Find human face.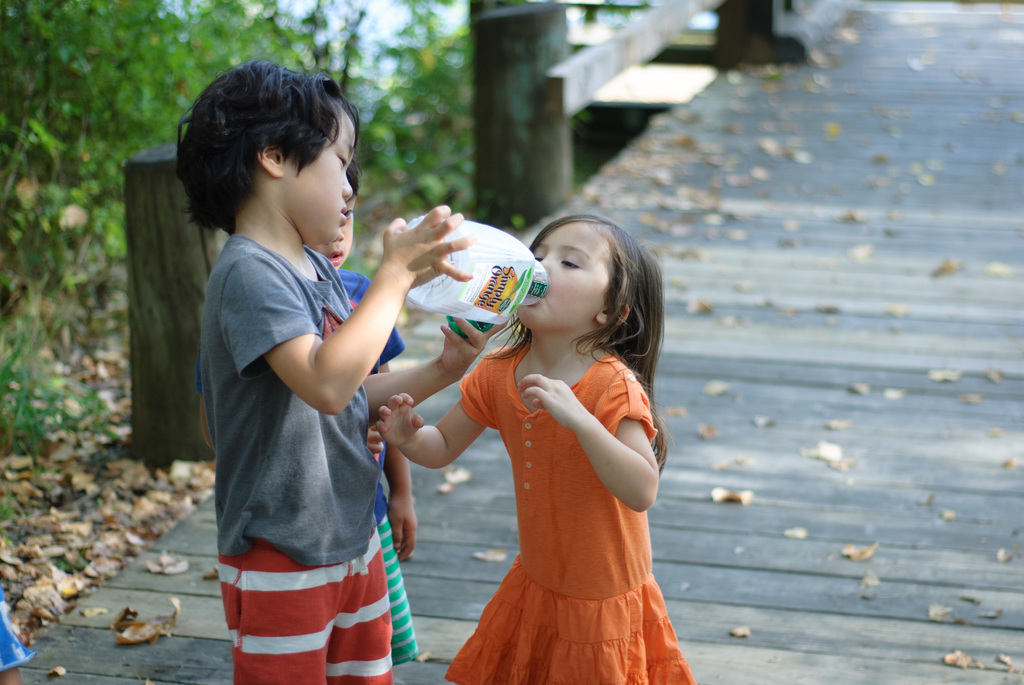
detection(516, 223, 615, 329).
